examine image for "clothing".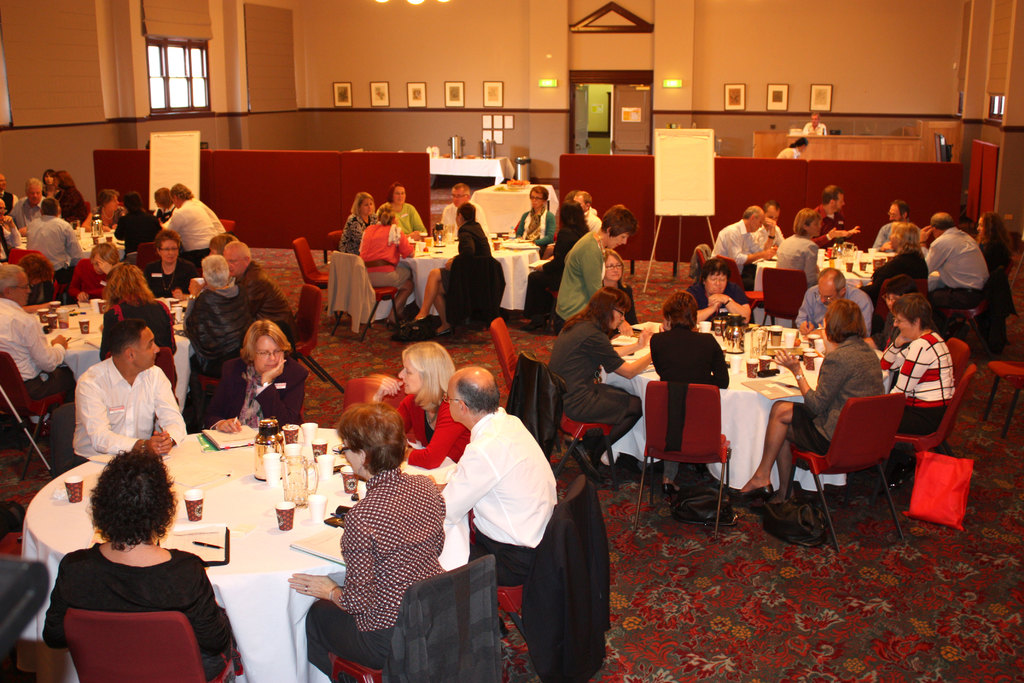
Examination result: <region>201, 347, 310, 432</region>.
